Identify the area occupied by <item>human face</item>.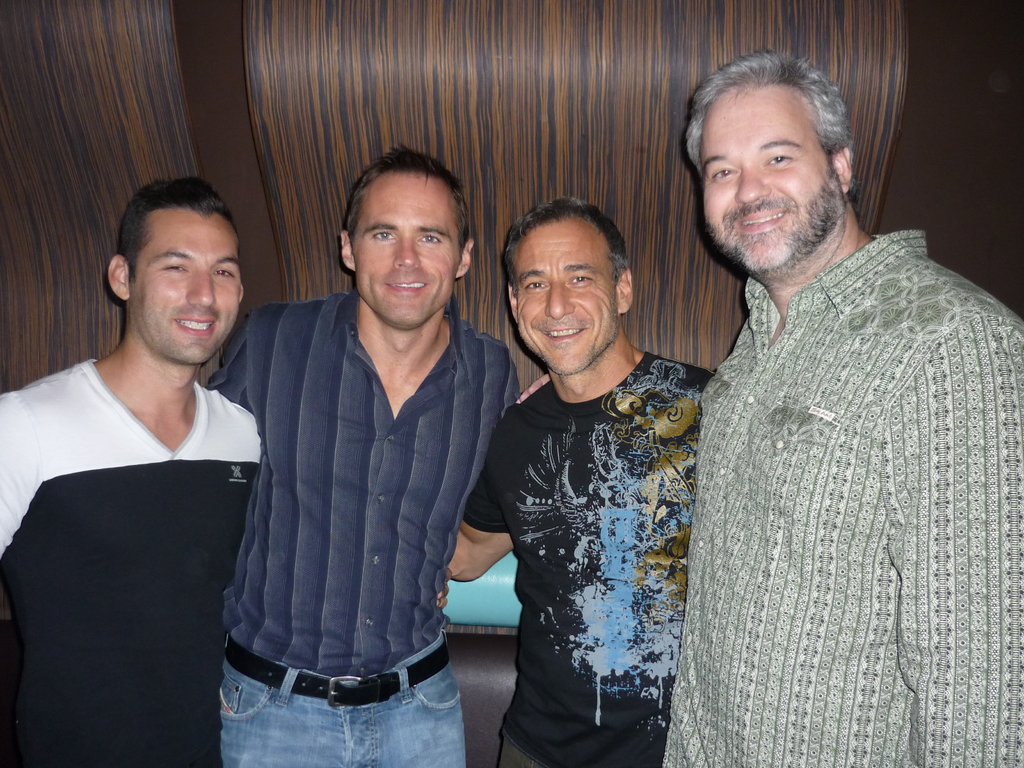
Area: region(699, 84, 846, 269).
